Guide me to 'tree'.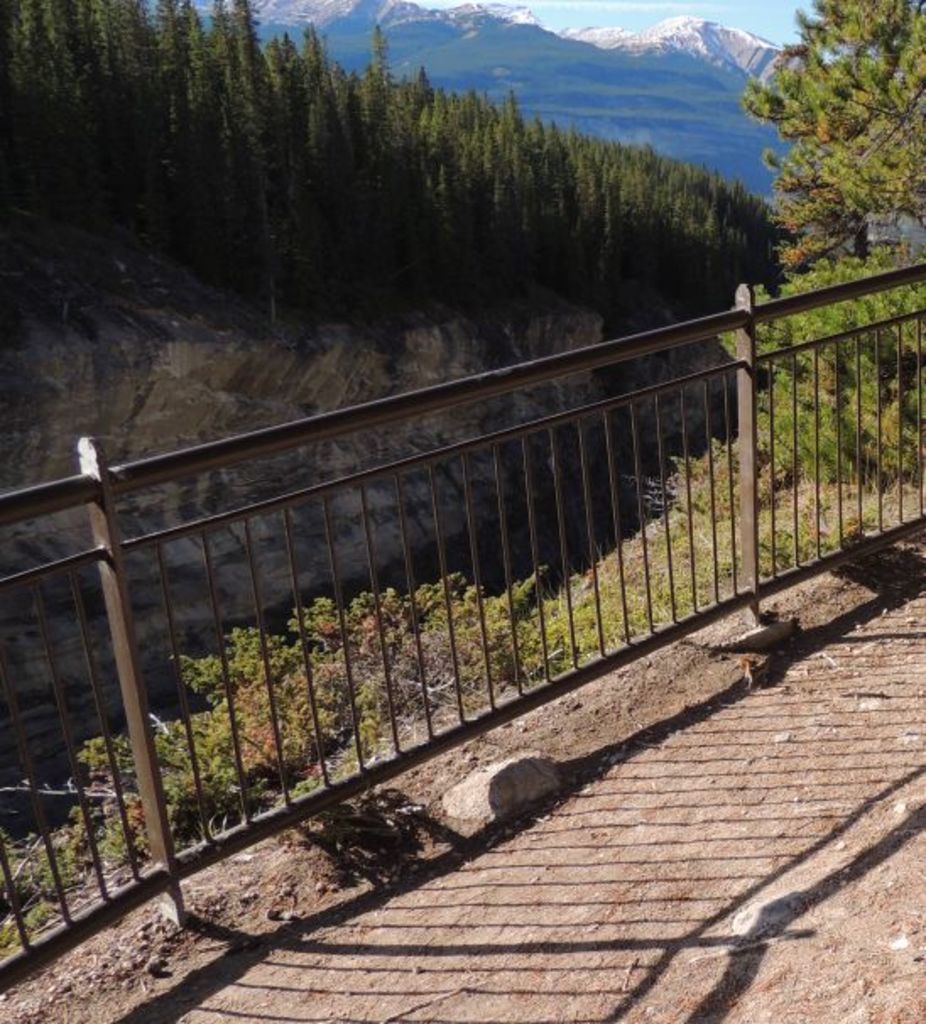
Guidance: <bbox>742, 3, 924, 493</bbox>.
